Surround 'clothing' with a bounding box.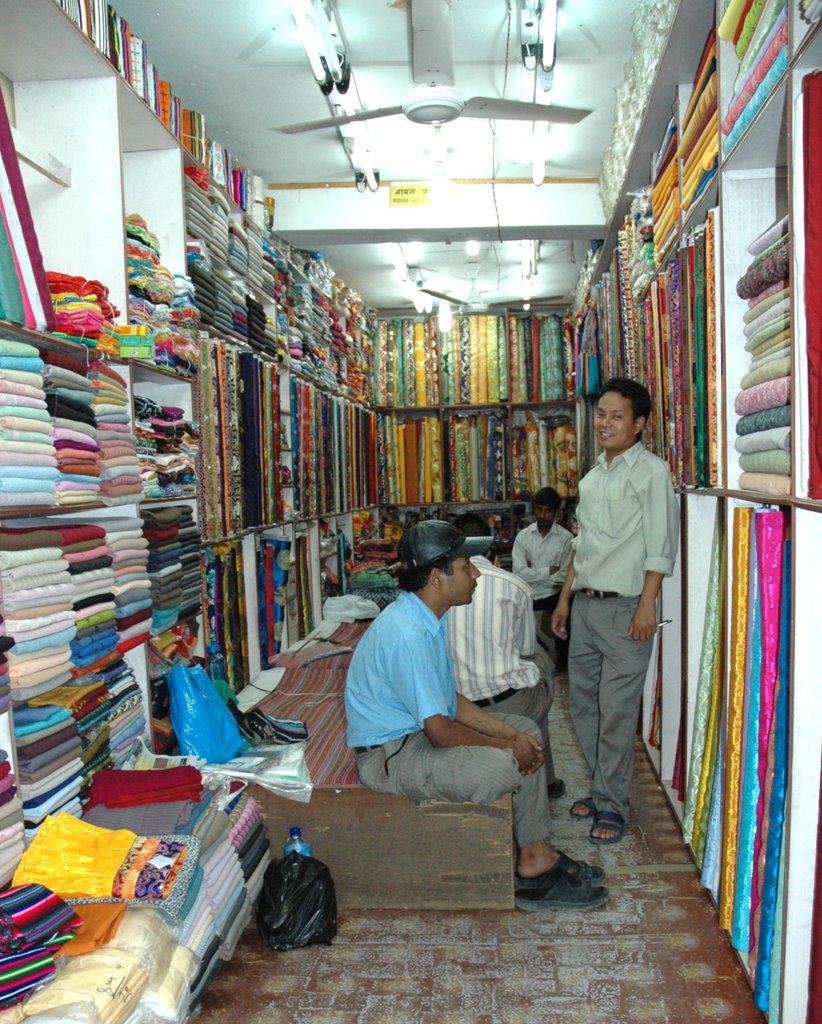
box=[344, 580, 563, 845].
